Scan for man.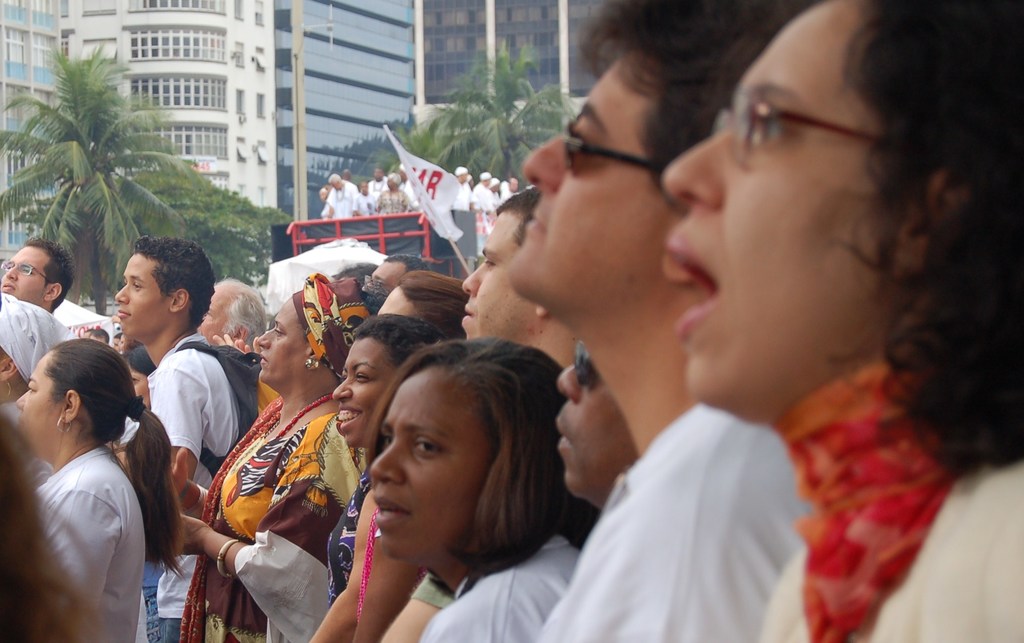
Scan result: [554,343,634,512].
